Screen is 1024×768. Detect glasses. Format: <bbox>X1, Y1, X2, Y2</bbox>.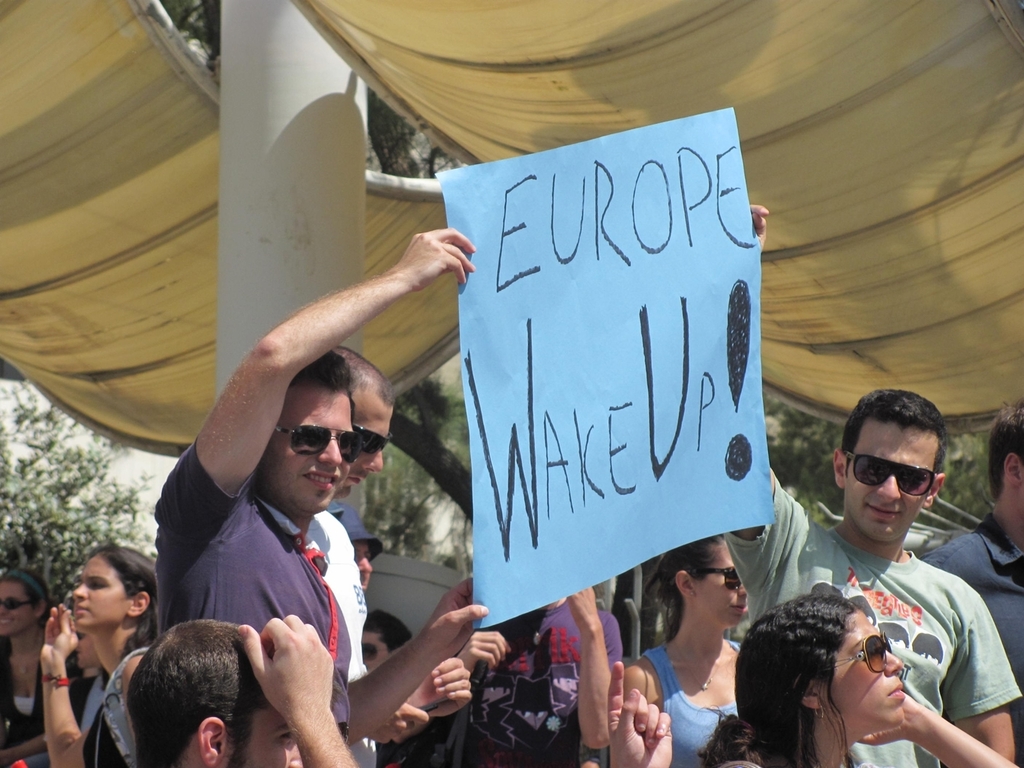
<bbox>356, 643, 398, 668</bbox>.
